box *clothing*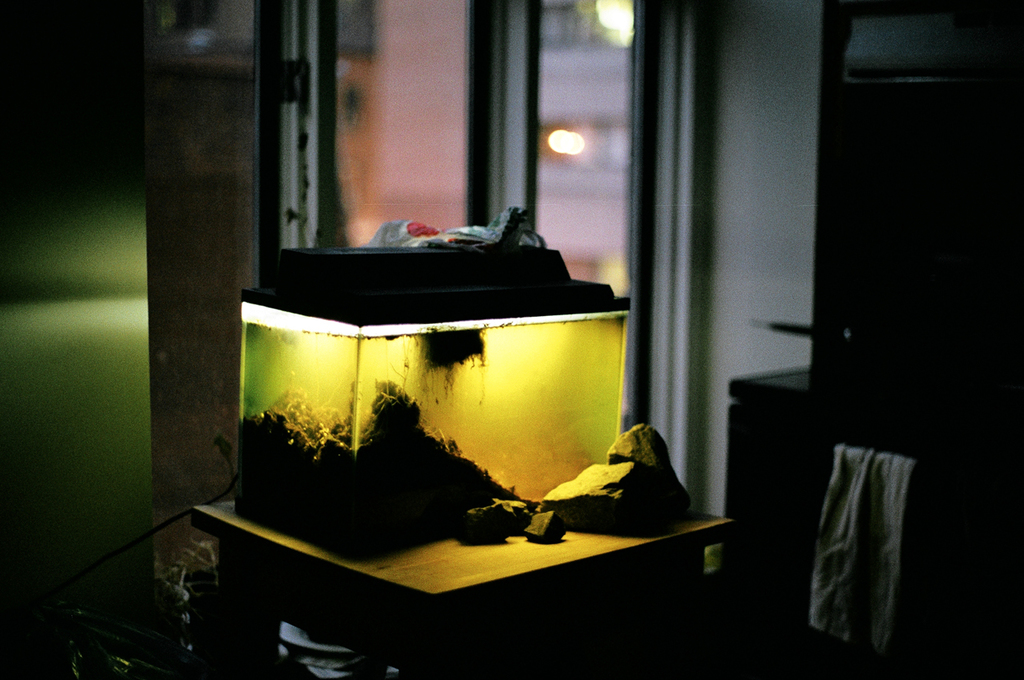
crop(806, 442, 918, 658)
